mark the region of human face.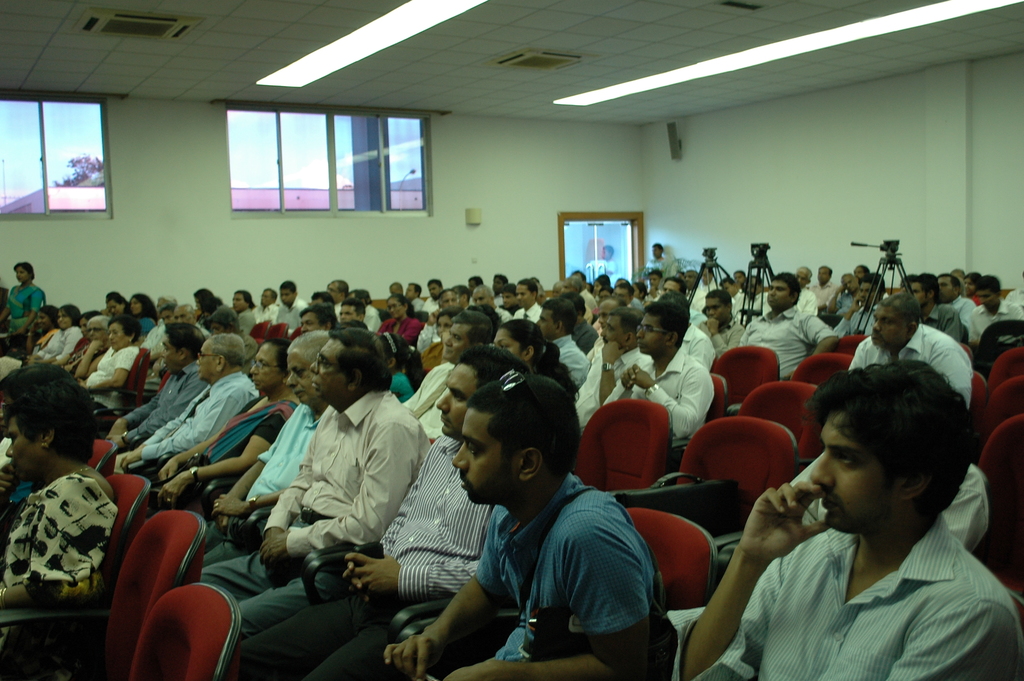
Region: <box>337,306,356,323</box>.
